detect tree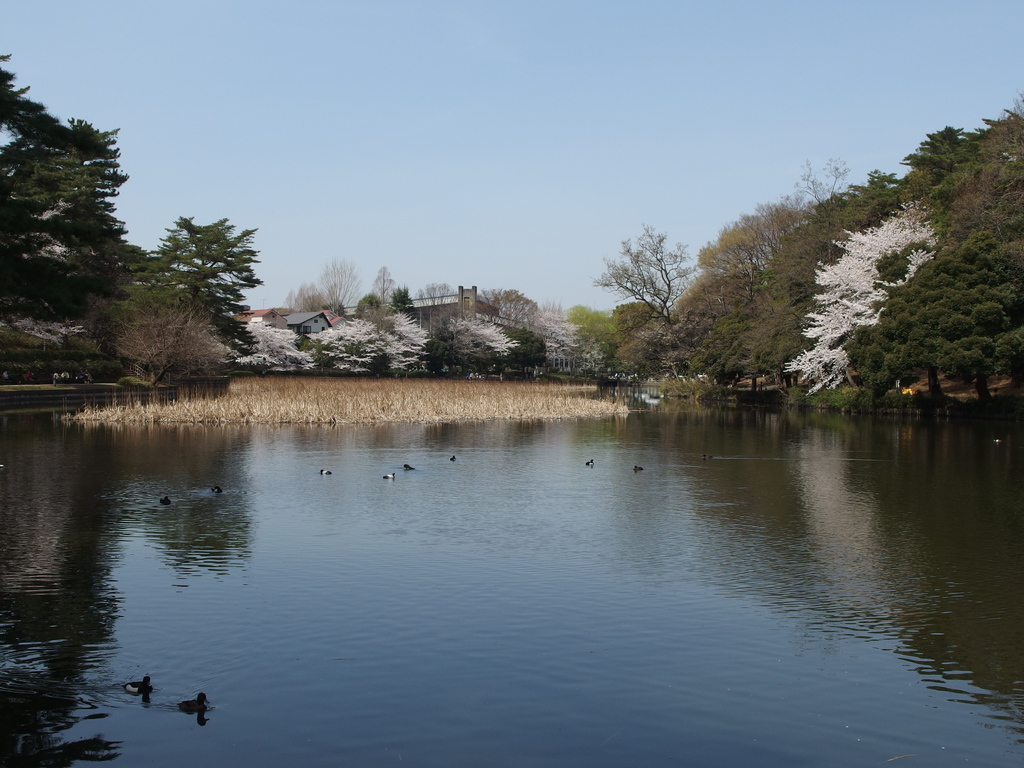
bbox=(310, 300, 428, 388)
